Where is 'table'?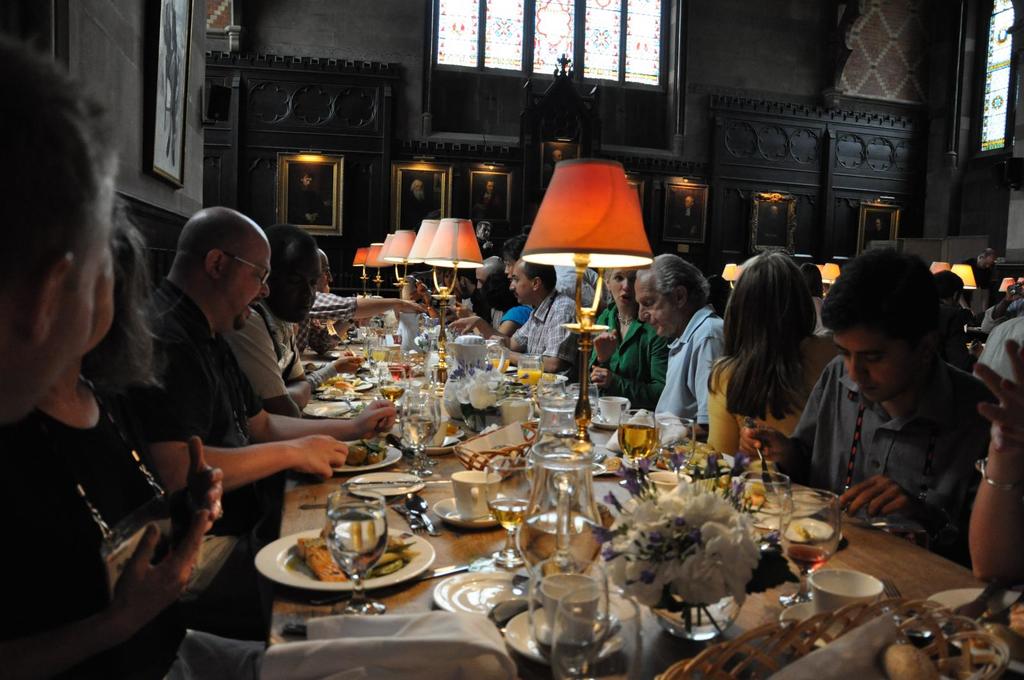
260/287/1023/679.
